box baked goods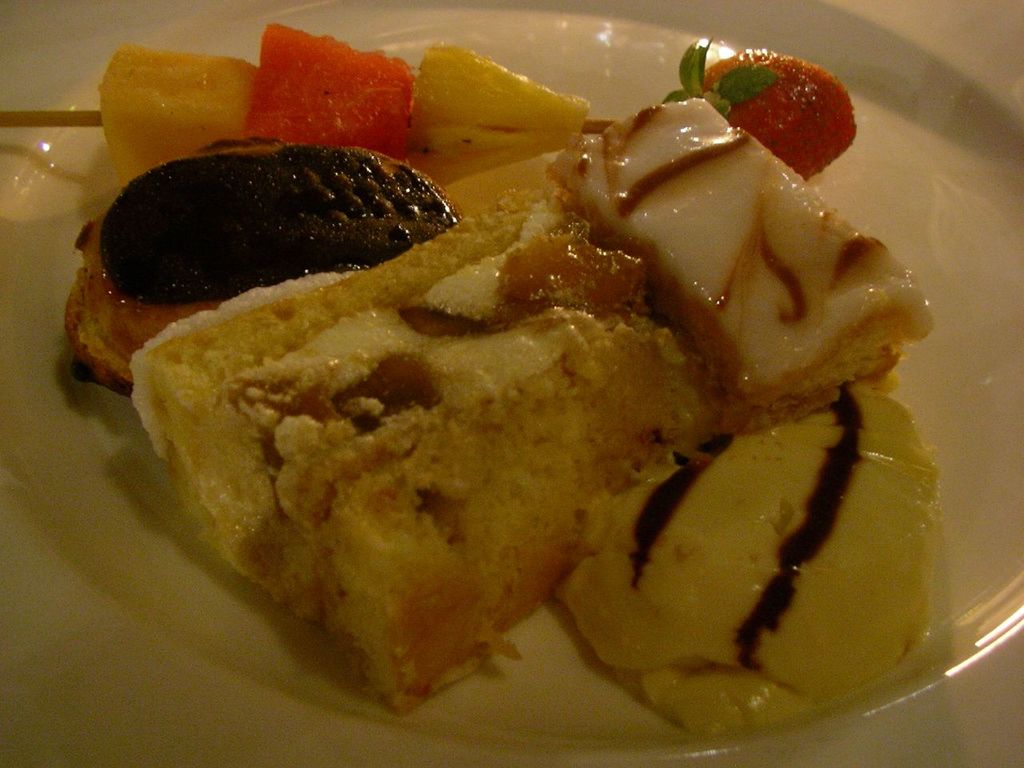
{"left": 62, "top": 132, "right": 462, "bottom": 390}
